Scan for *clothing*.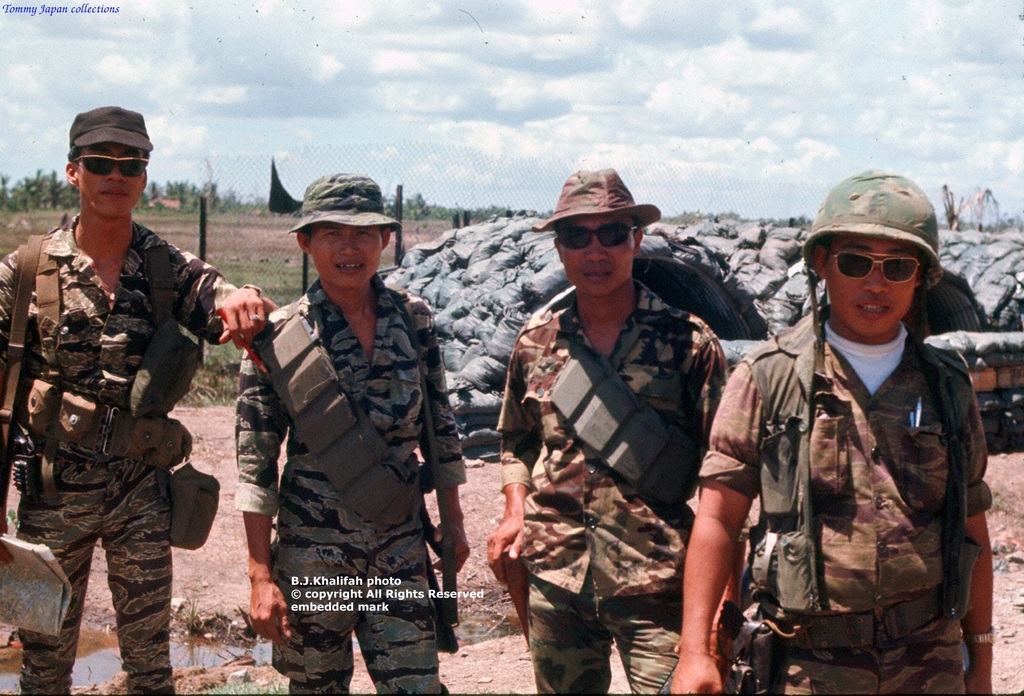
Scan result: crop(482, 264, 737, 692).
